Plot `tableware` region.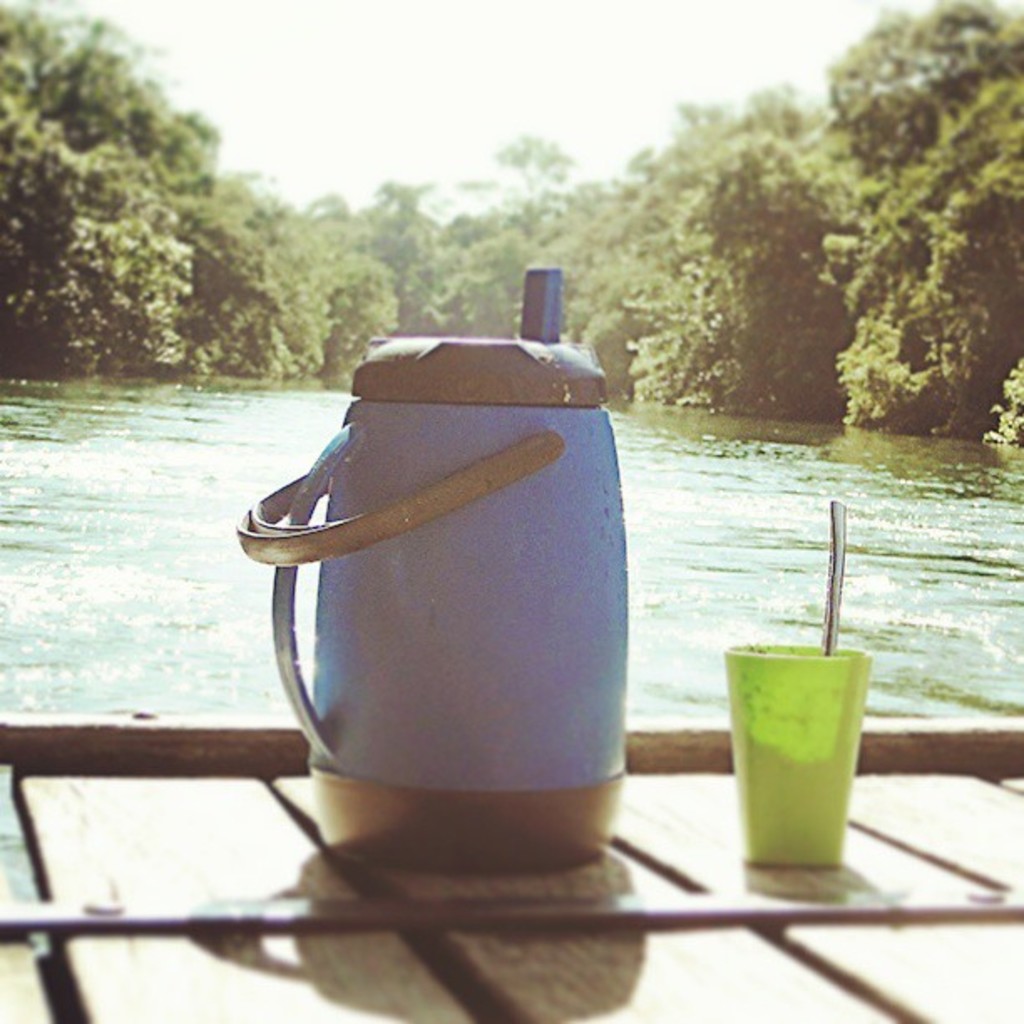
Plotted at (left=718, top=631, right=868, bottom=862).
